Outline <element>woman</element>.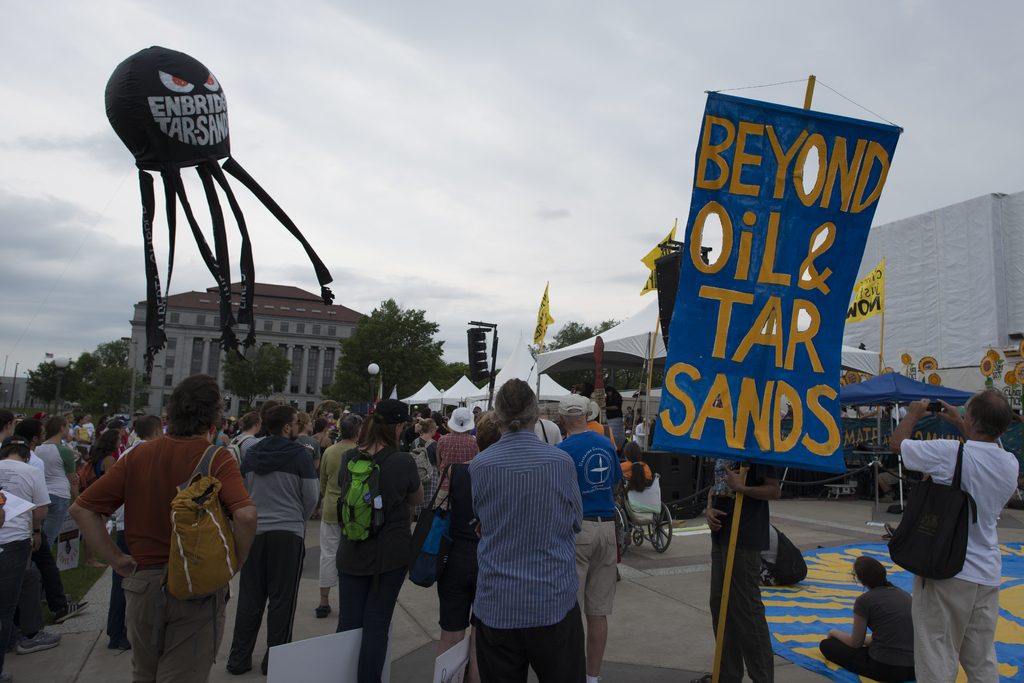
Outline: region(337, 396, 426, 682).
